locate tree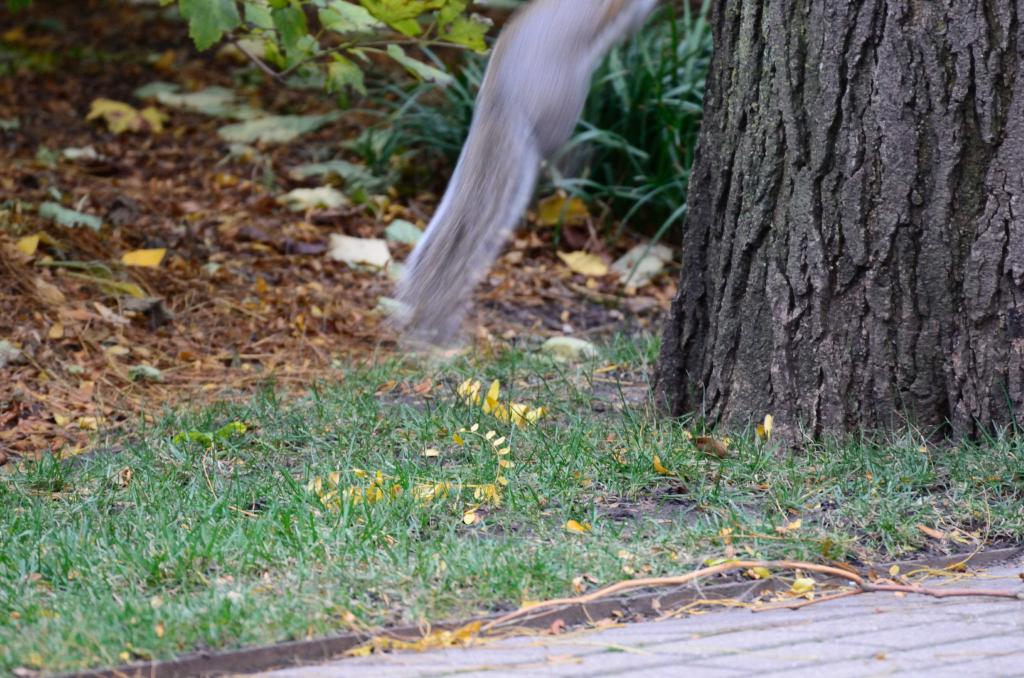
box=[655, 0, 1023, 462]
